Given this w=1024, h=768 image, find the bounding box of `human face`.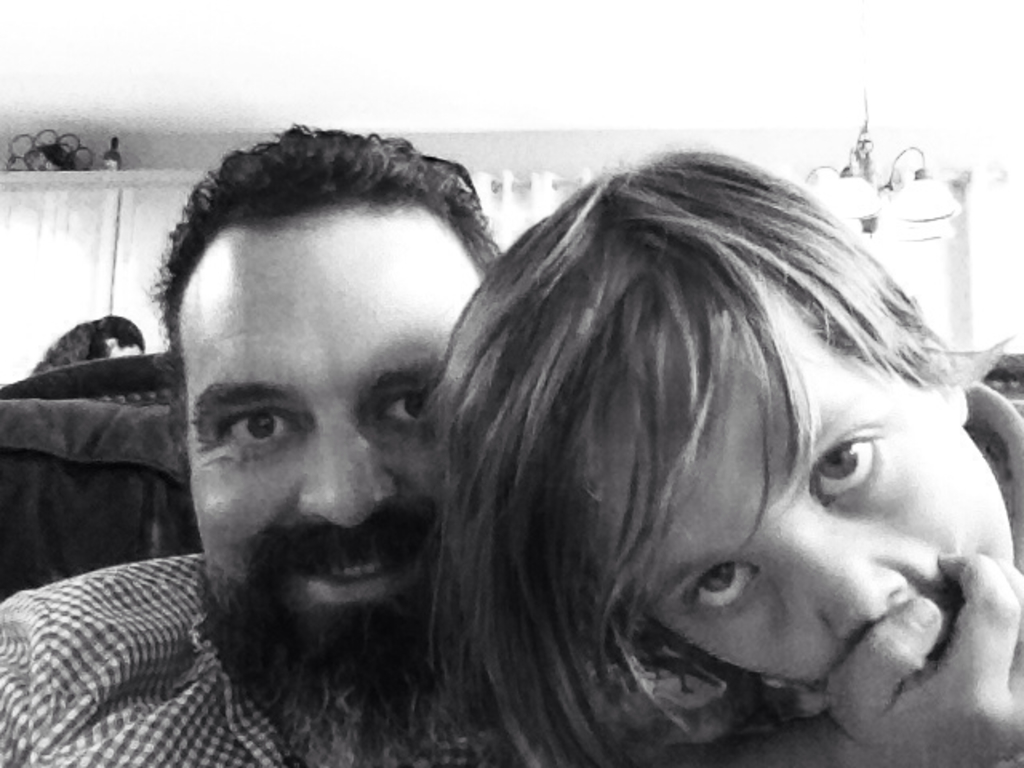
x1=600, y1=278, x2=1016, y2=690.
